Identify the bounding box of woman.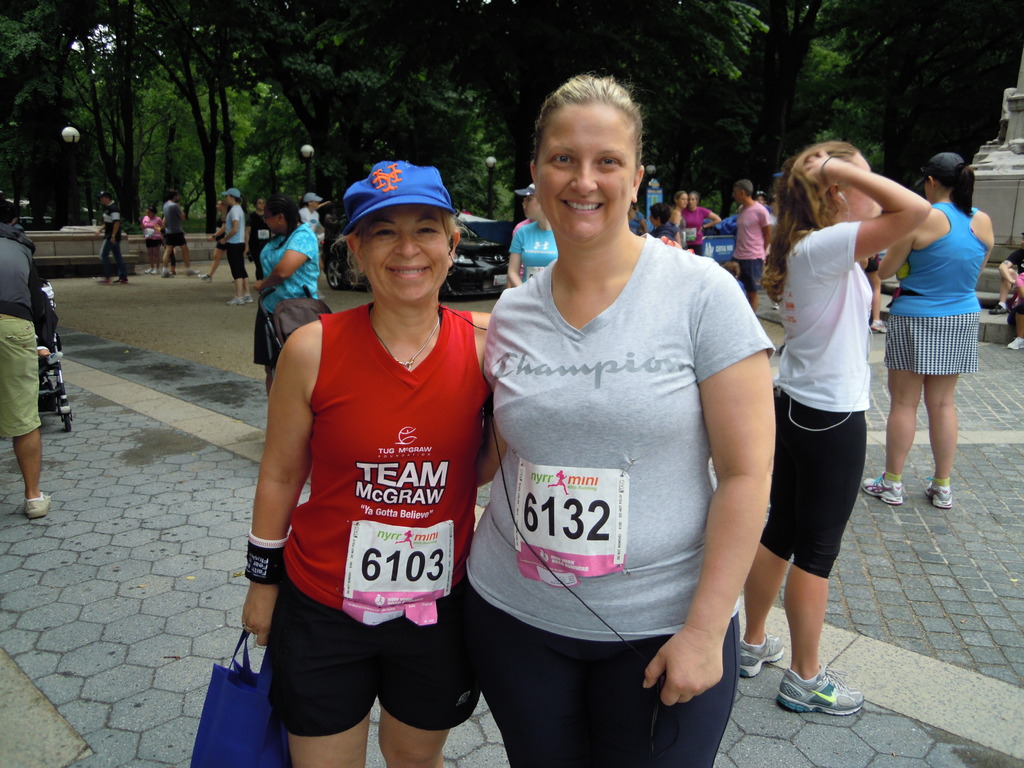
749 125 904 671.
